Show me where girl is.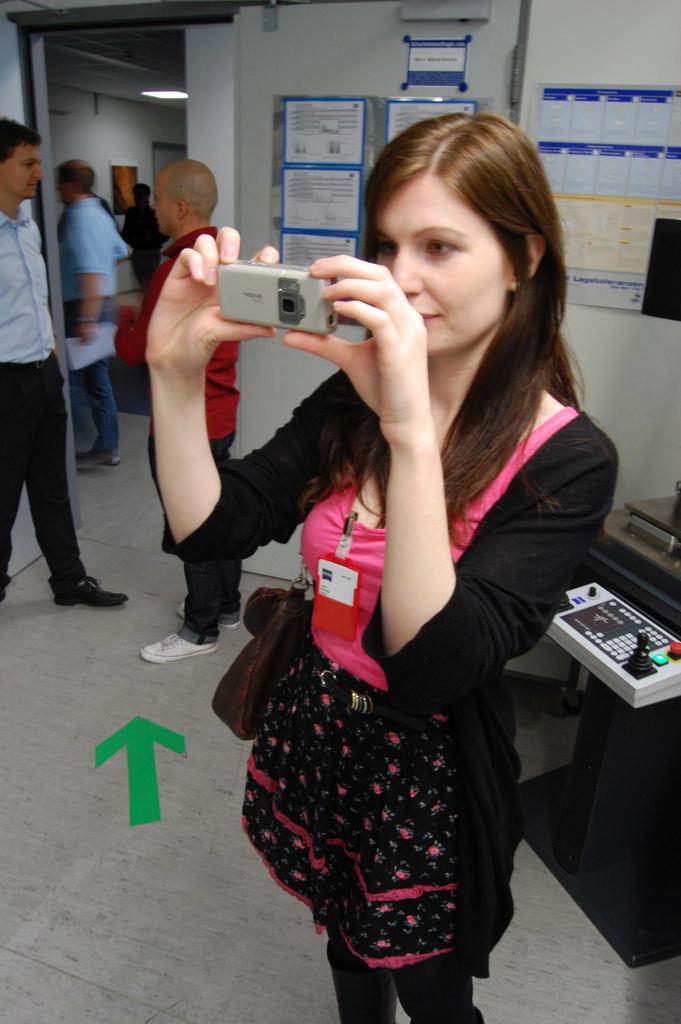
girl is at 180/119/589/1023.
